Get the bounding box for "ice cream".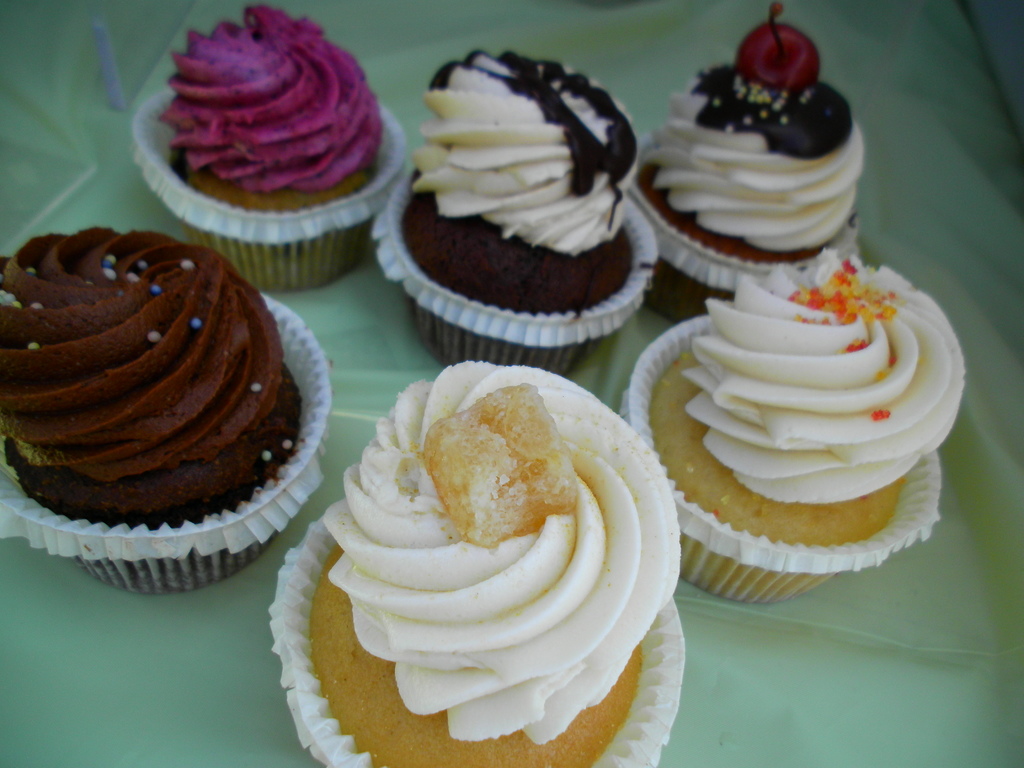
bbox(289, 351, 687, 750).
